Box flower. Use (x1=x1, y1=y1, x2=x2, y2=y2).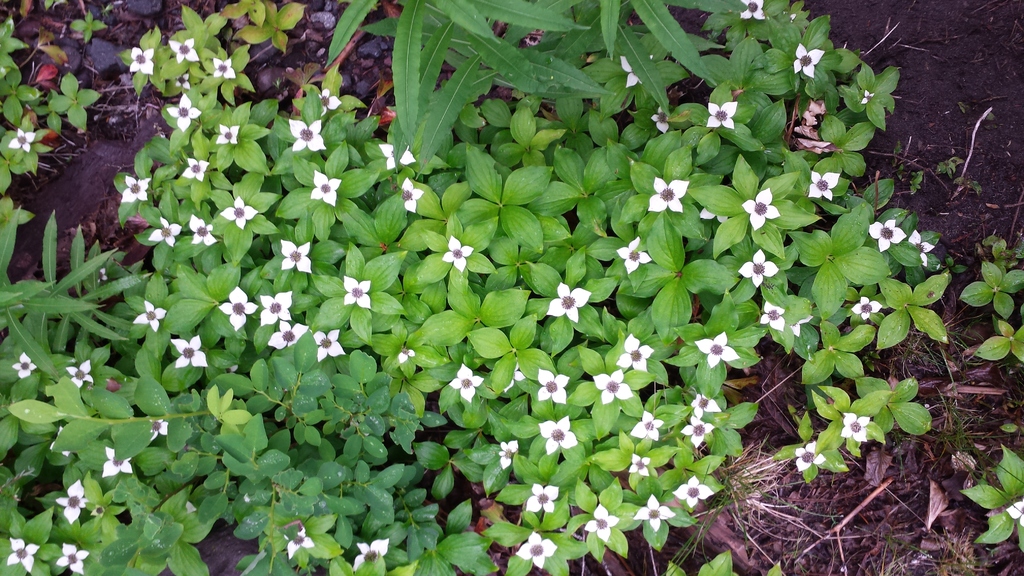
(x1=188, y1=212, x2=219, y2=247).
